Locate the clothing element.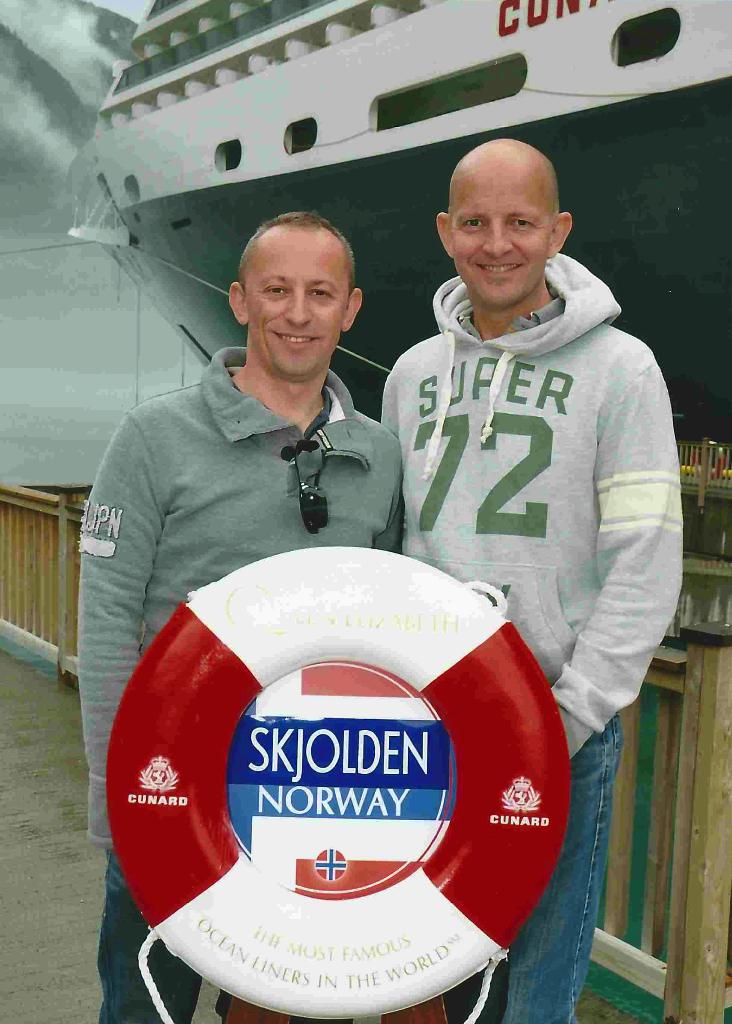
Element bbox: (72, 344, 404, 1023).
